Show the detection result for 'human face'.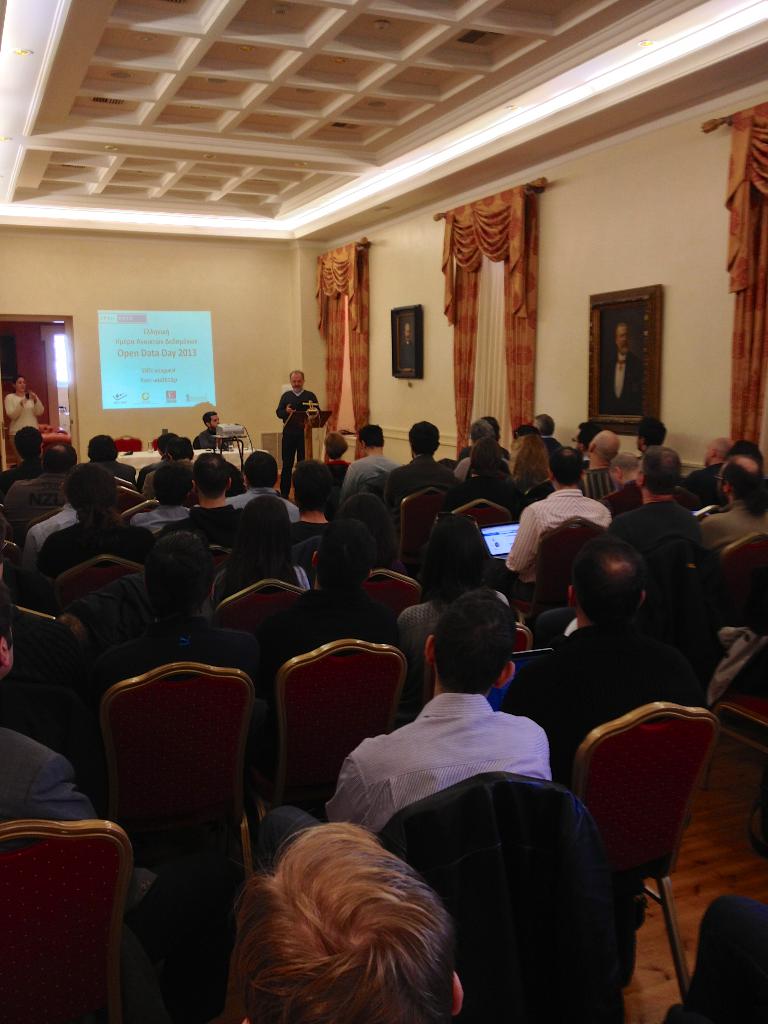
(x1=573, y1=433, x2=580, y2=451).
